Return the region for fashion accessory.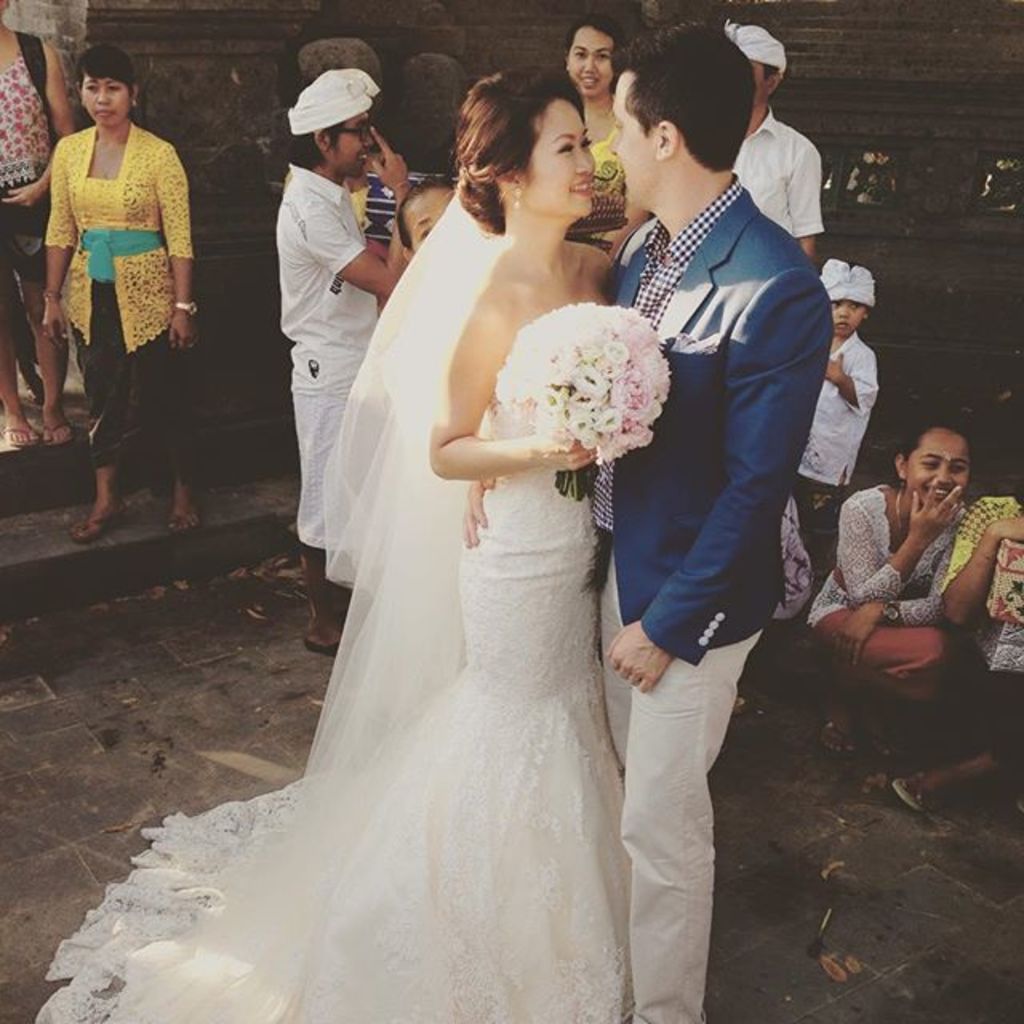
43, 288, 62, 301.
